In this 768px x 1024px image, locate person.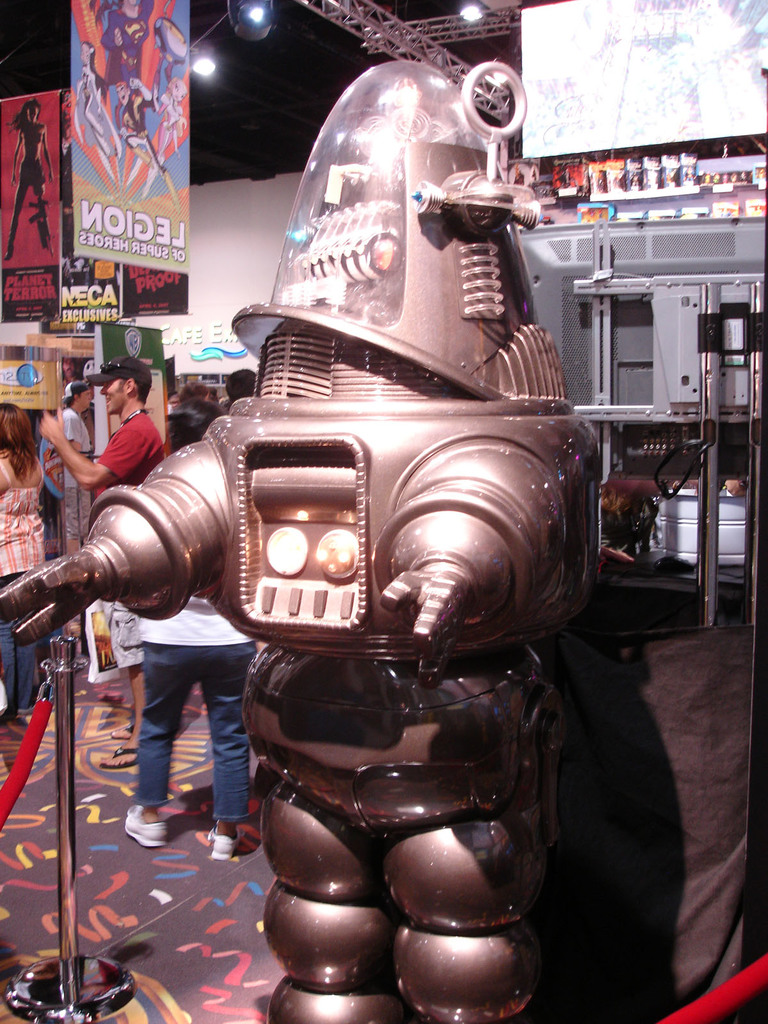
Bounding box: 117 81 184 214.
